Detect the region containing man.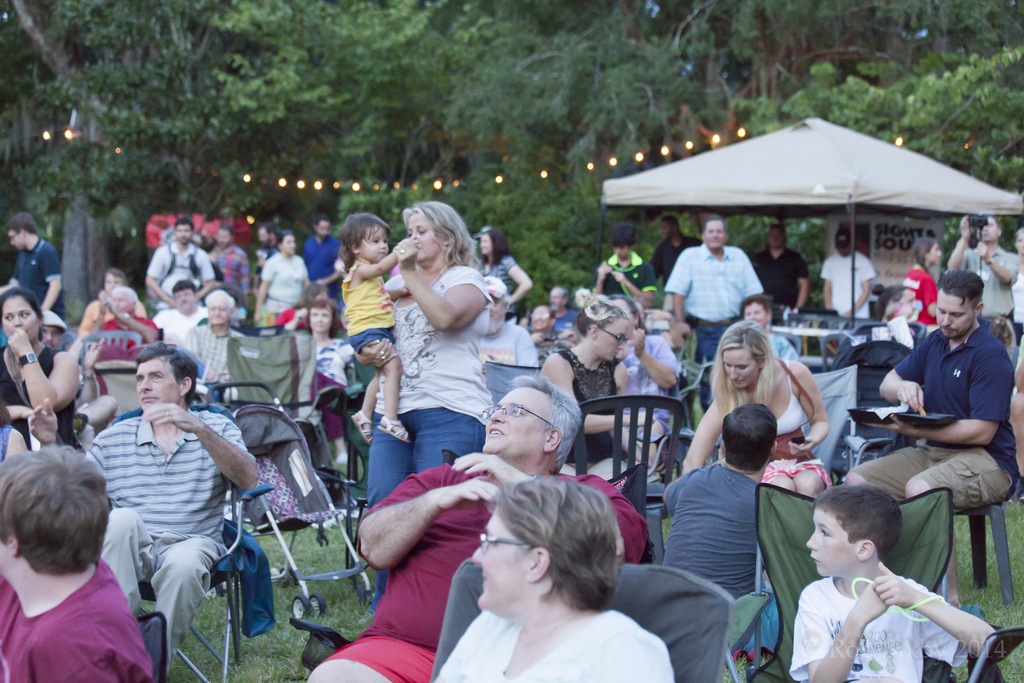
bbox(816, 231, 876, 318).
